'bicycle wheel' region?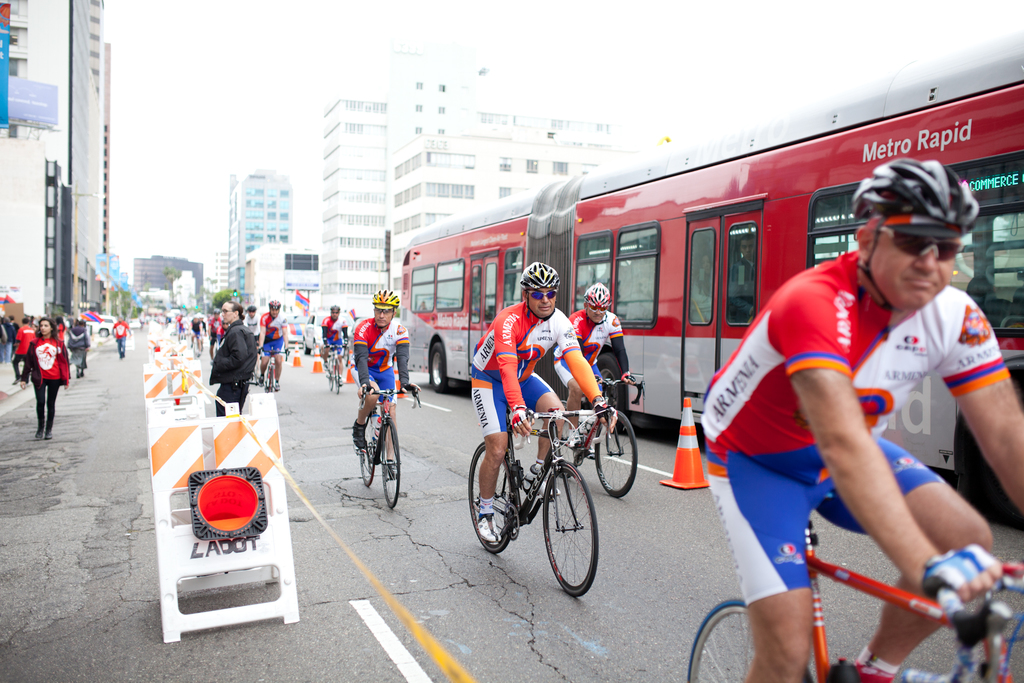
region(539, 459, 598, 597)
